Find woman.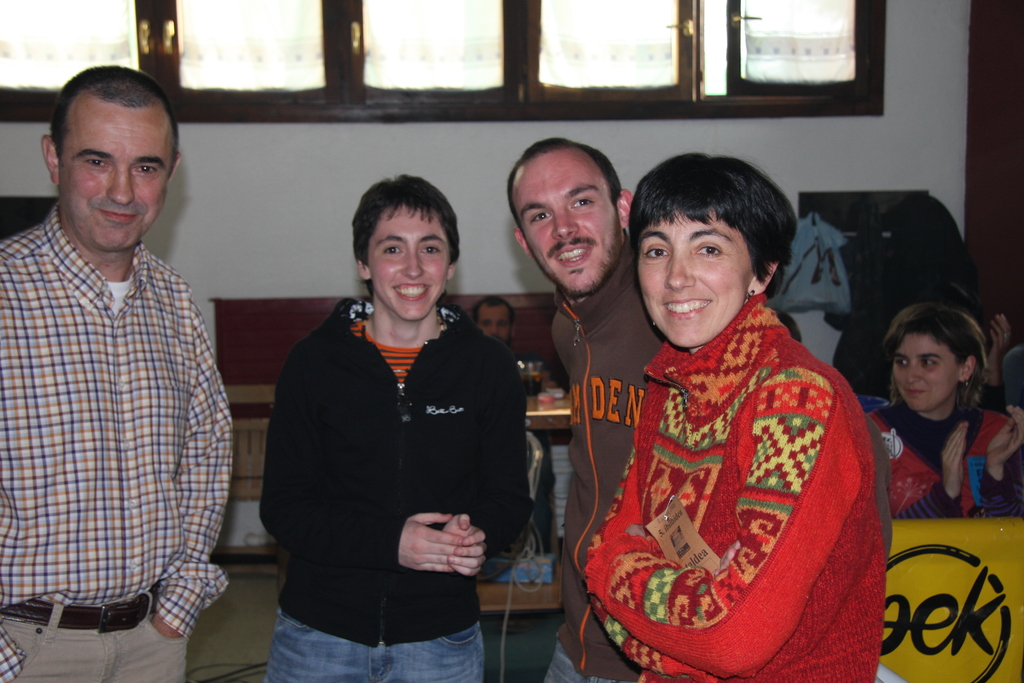
[left=544, top=152, right=904, bottom=677].
